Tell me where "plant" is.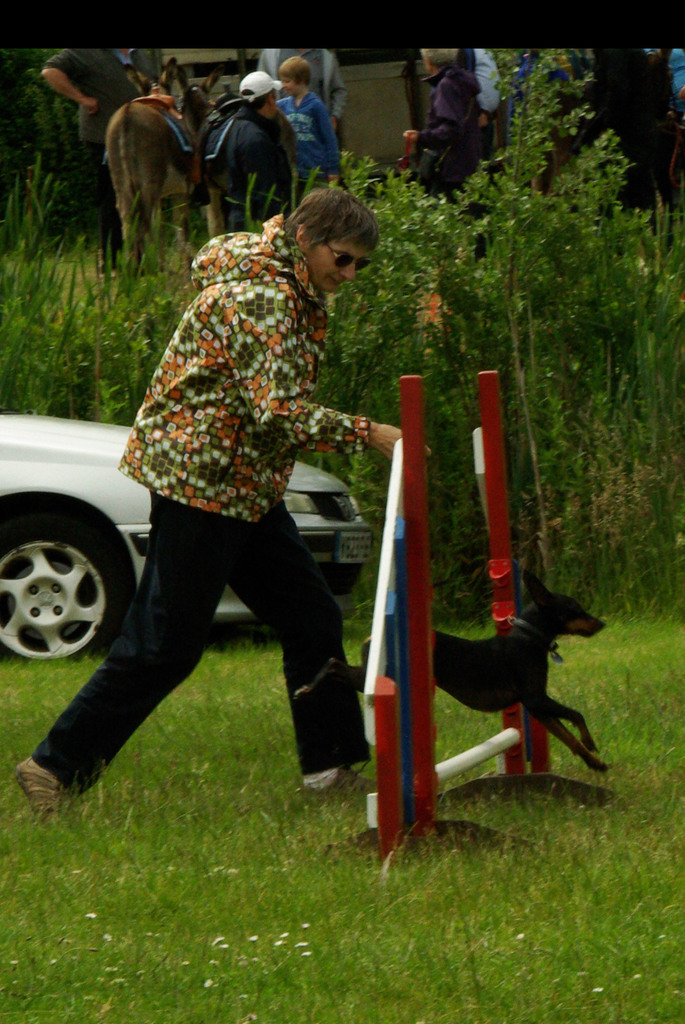
"plant" is at rect(0, 652, 113, 781).
